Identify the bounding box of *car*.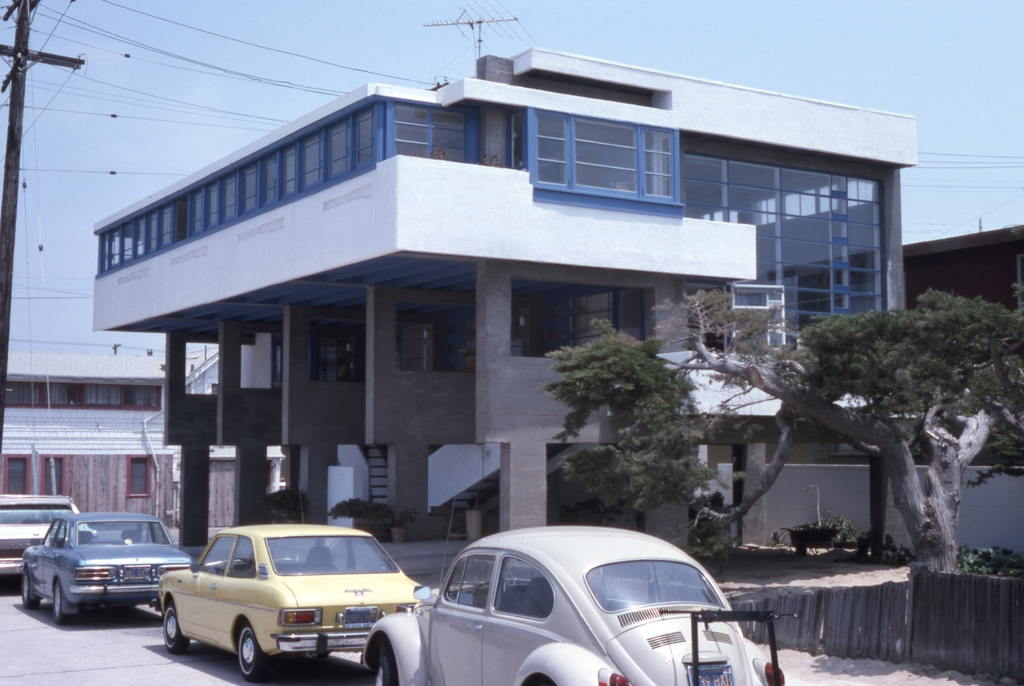
pyautogui.locateOnScreen(20, 511, 193, 621).
